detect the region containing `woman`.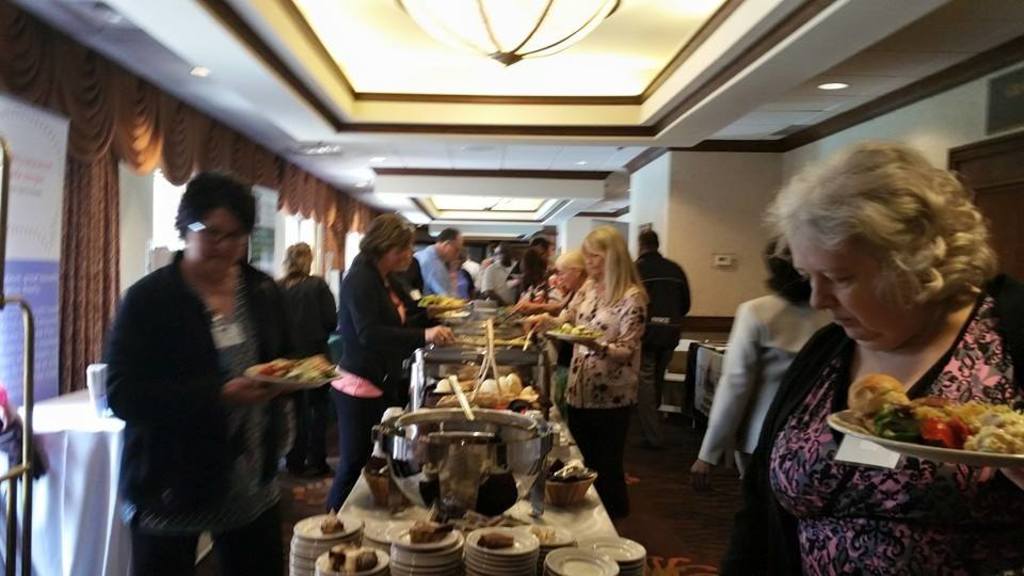
564/215/645/497.
